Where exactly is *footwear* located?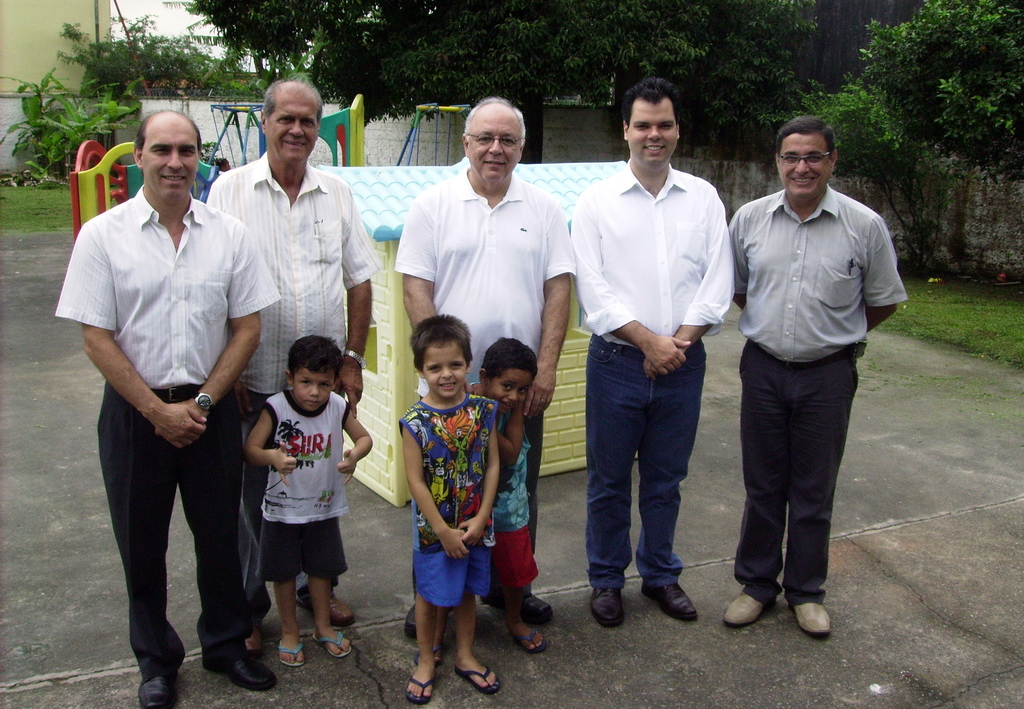
Its bounding box is 720, 592, 775, 632.
